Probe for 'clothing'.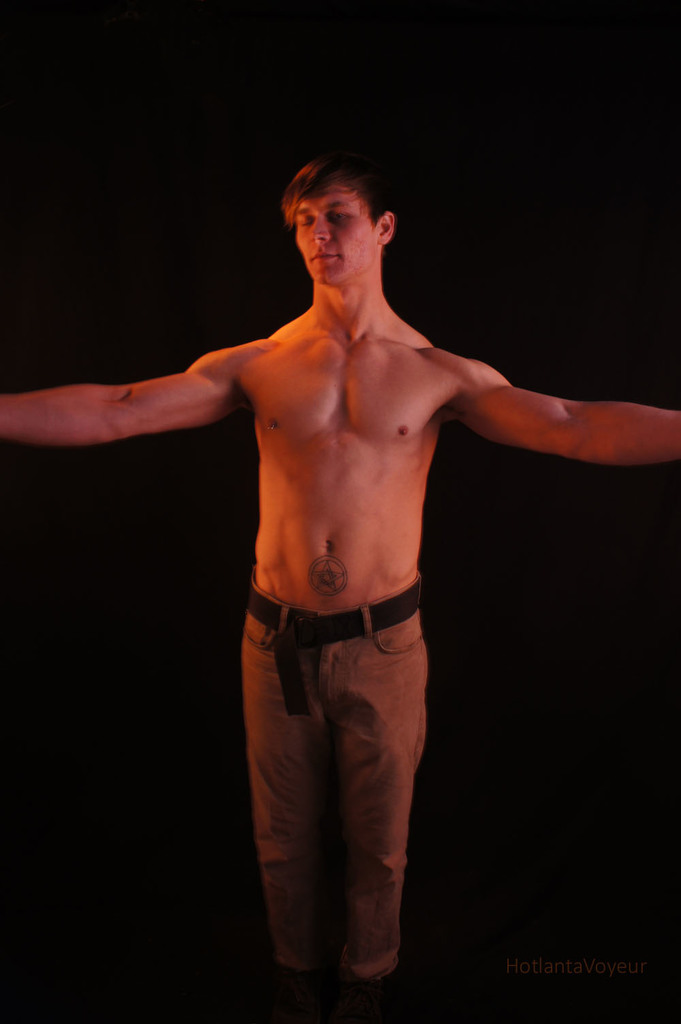
Probe result: 244 618 424 971.
